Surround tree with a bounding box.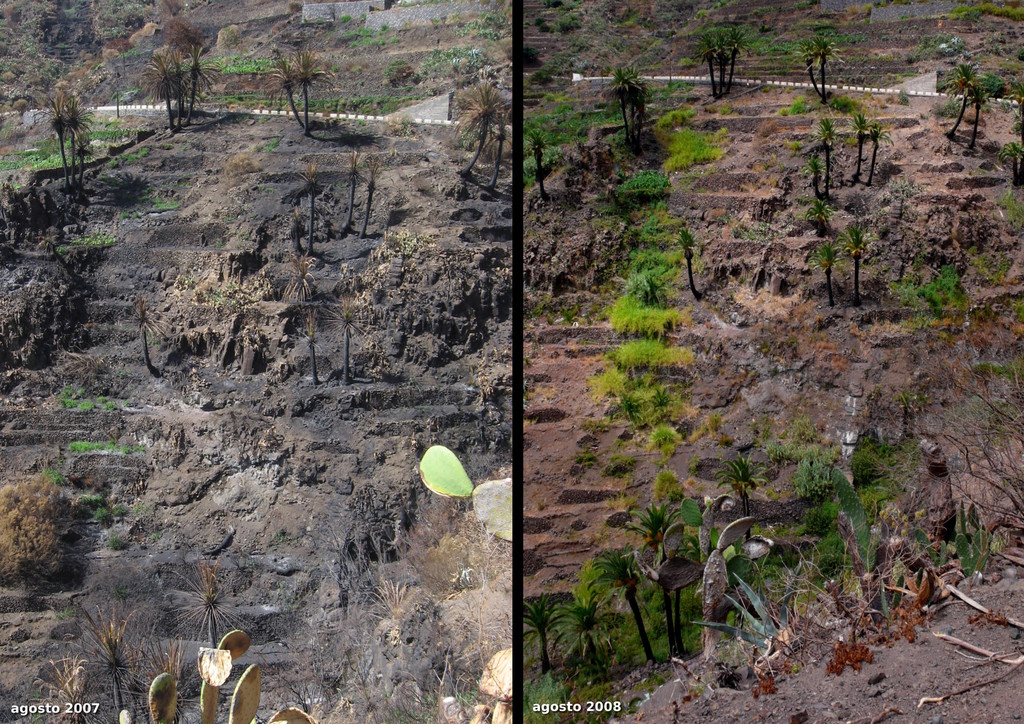
<region>329, 300, 378, 380</region>.
